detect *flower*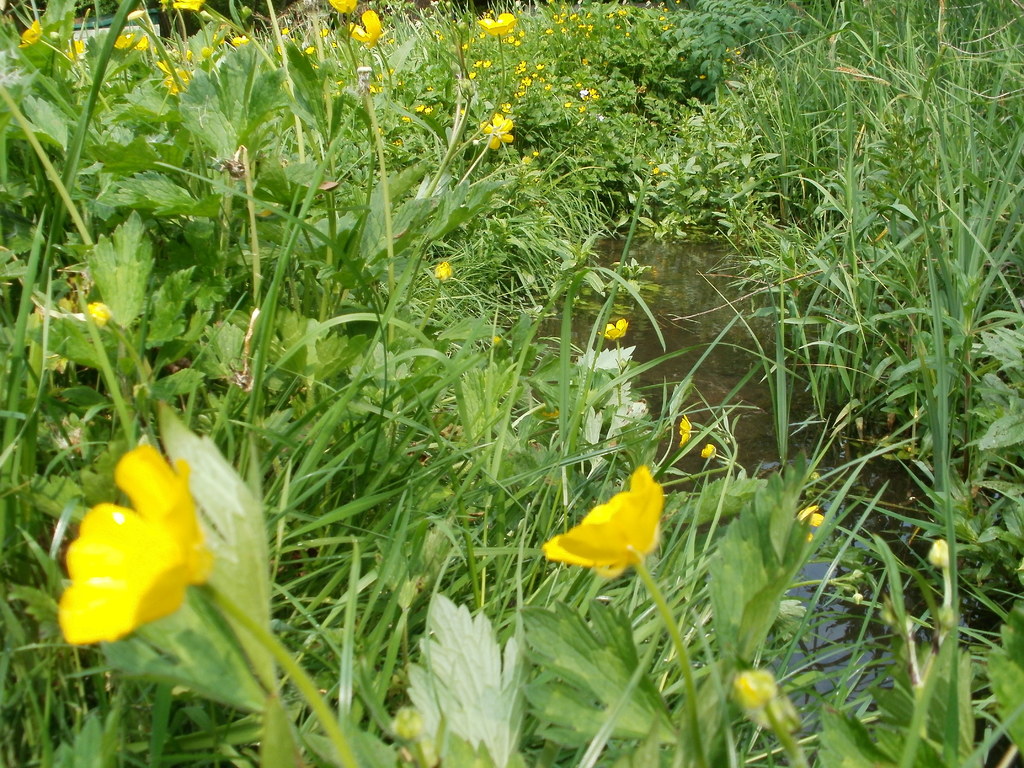
l=474, t=12, r=516, b=35
